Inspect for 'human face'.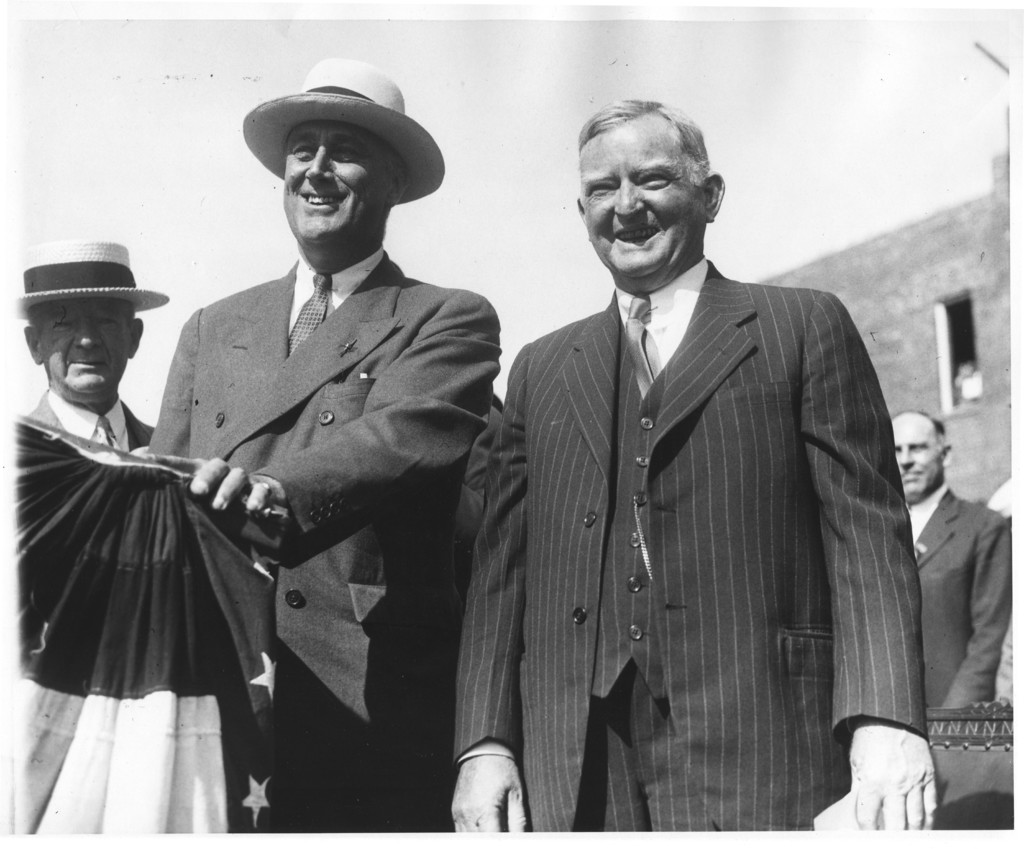
Inspection: Rect(893, 411, 945, 499).
